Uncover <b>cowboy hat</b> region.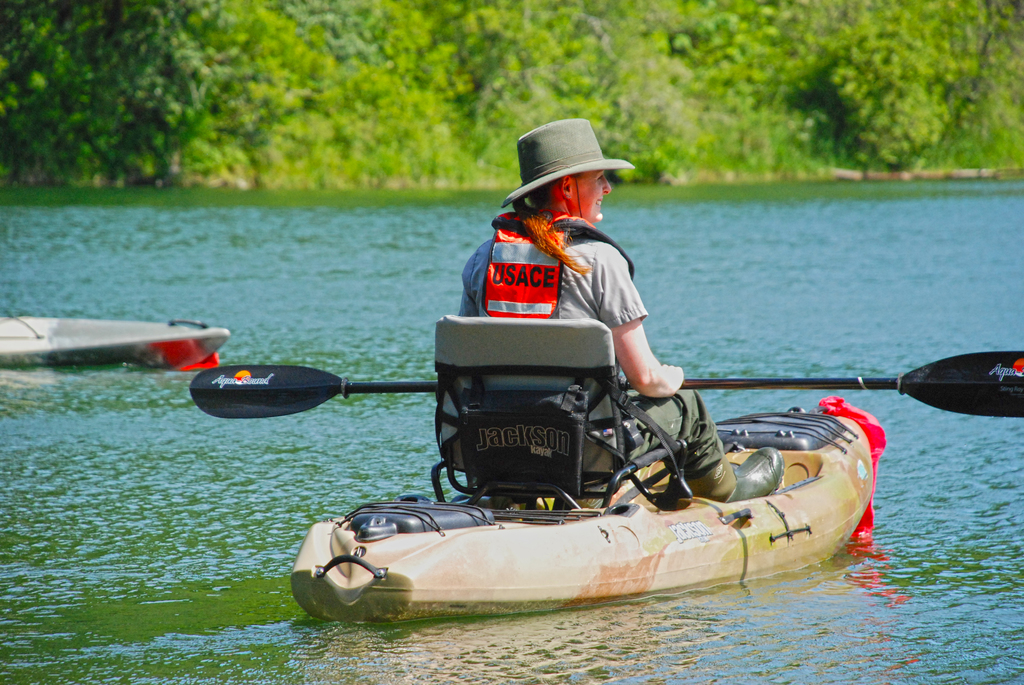
Uncovered: 500, 117, 633, 222.
